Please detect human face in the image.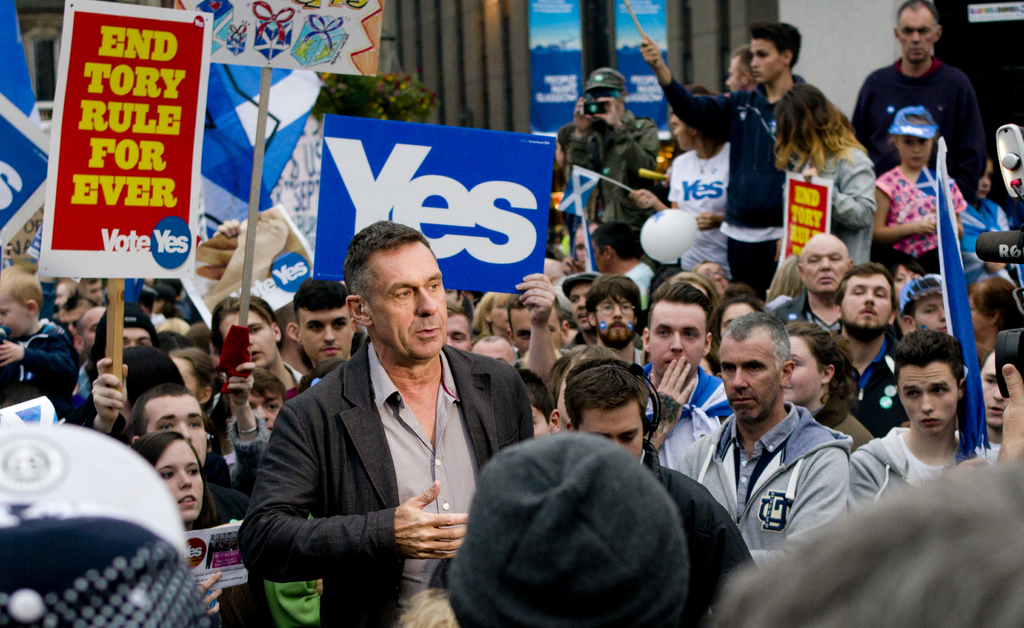
(652, 303, 710, 369).
